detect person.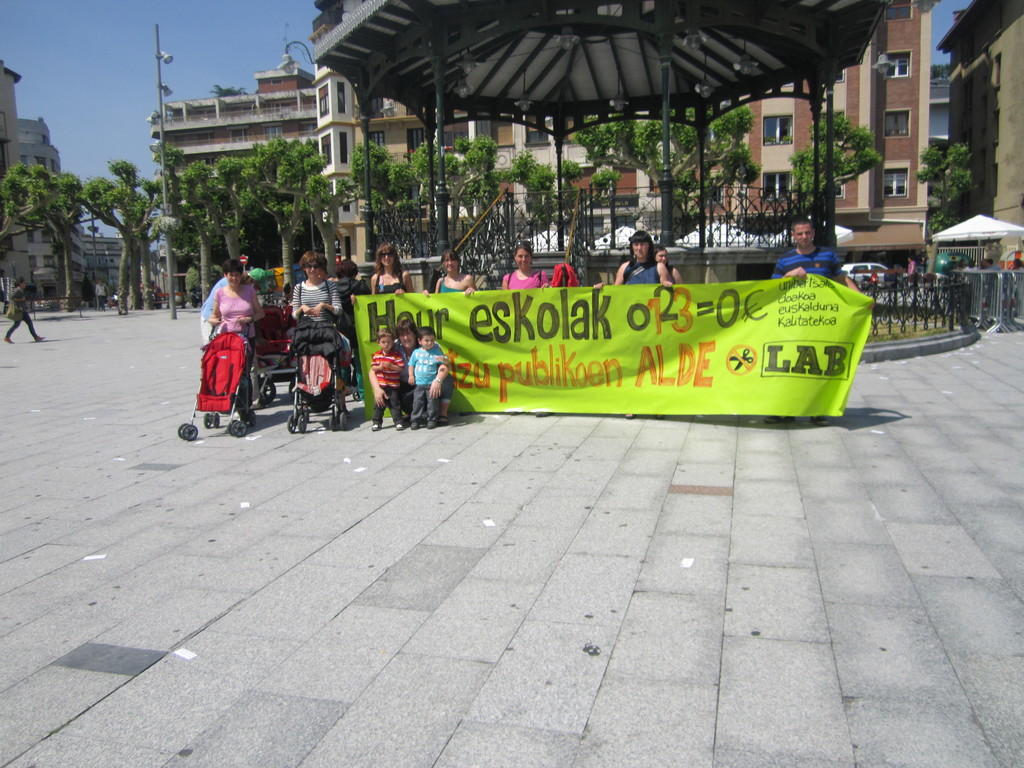
Detected at region(367, 320, 457, 431).
